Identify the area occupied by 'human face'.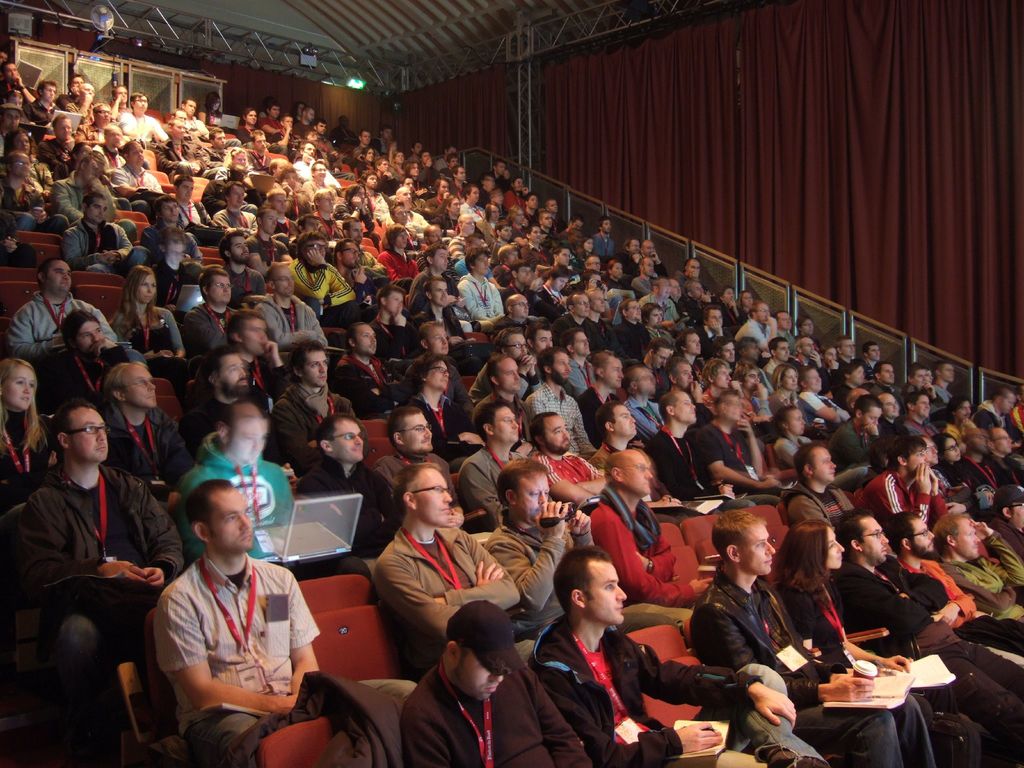
Area: [911,447,924,474].
